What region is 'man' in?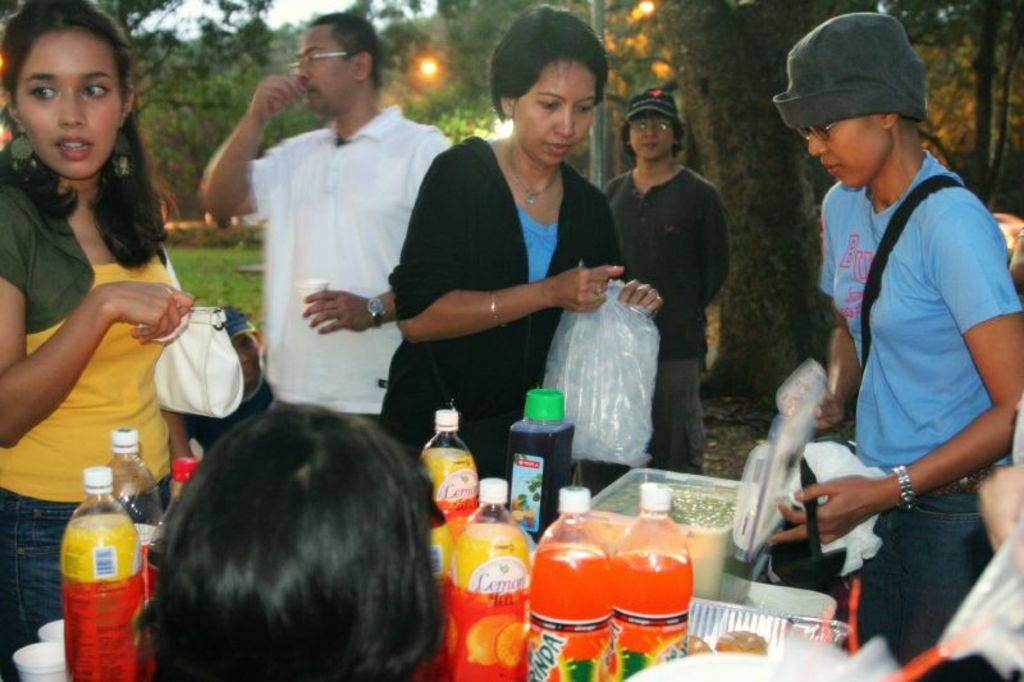
(left=141, top=400, right=443, bottom=681).
